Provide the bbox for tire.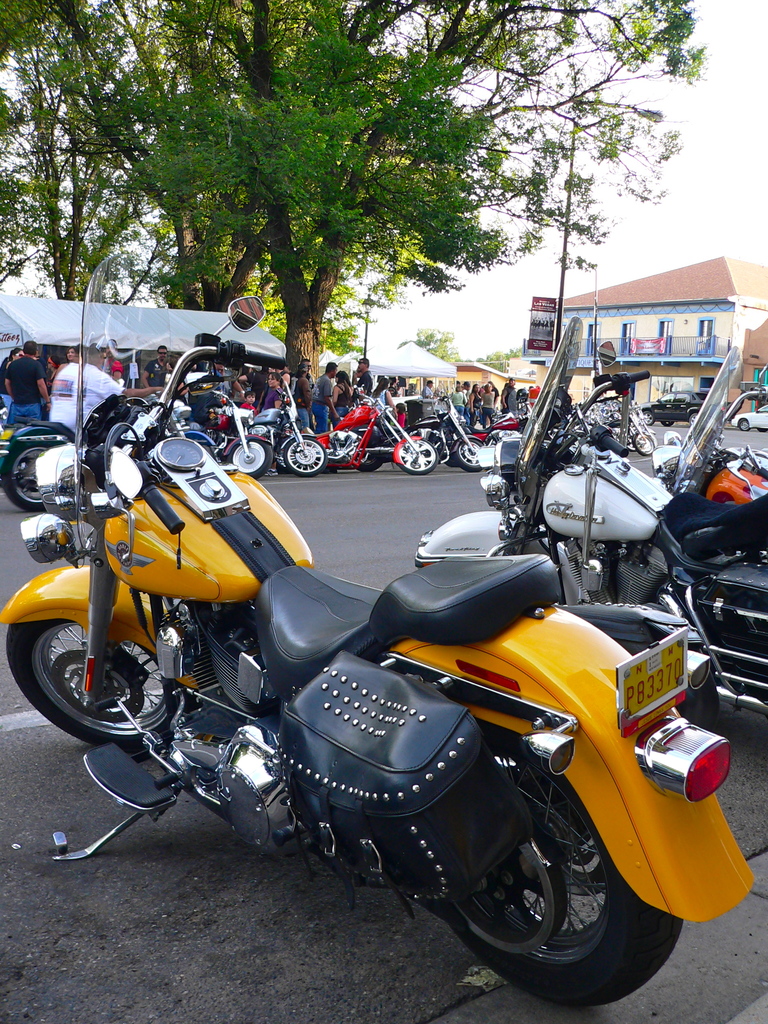
rect(634, 431, 653, 454).
